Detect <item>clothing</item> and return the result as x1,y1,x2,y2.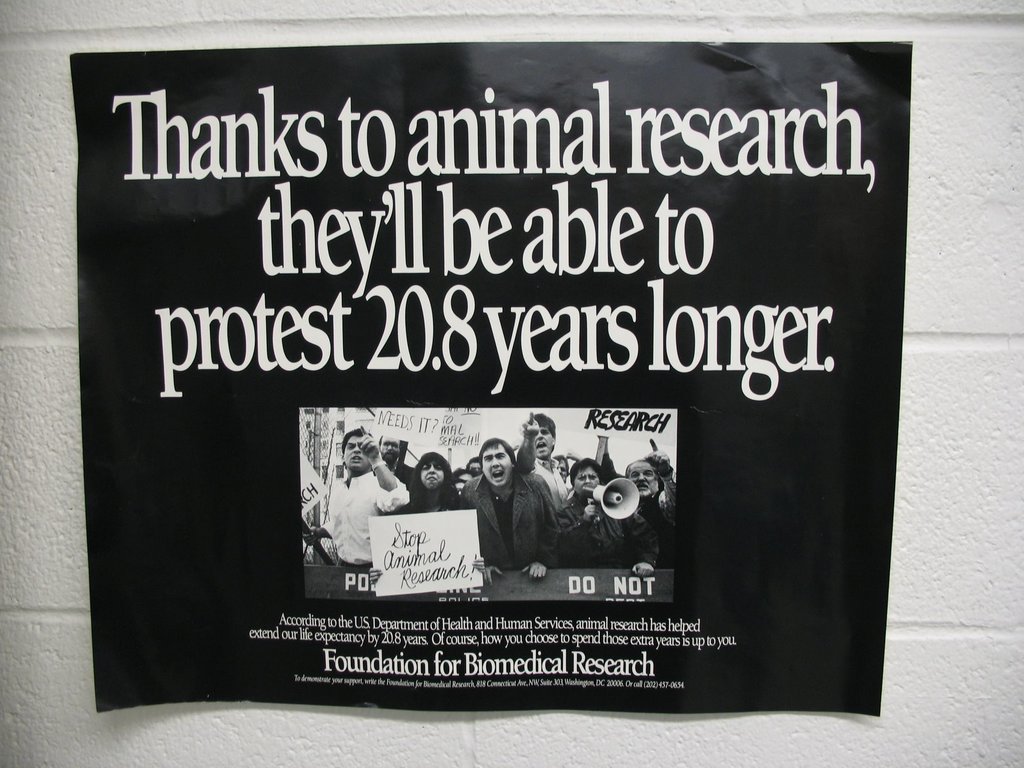
323,469,412,568.
